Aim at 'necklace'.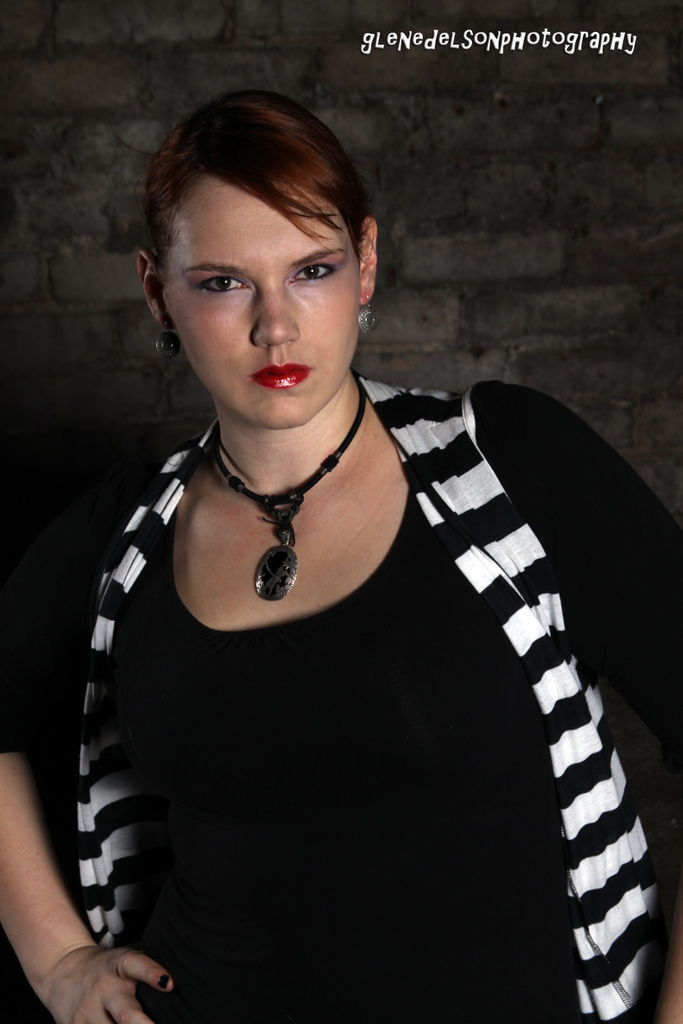
Aimed at {"x1": 210, "y1": 375, "x2": 367, "y2": 601}.
